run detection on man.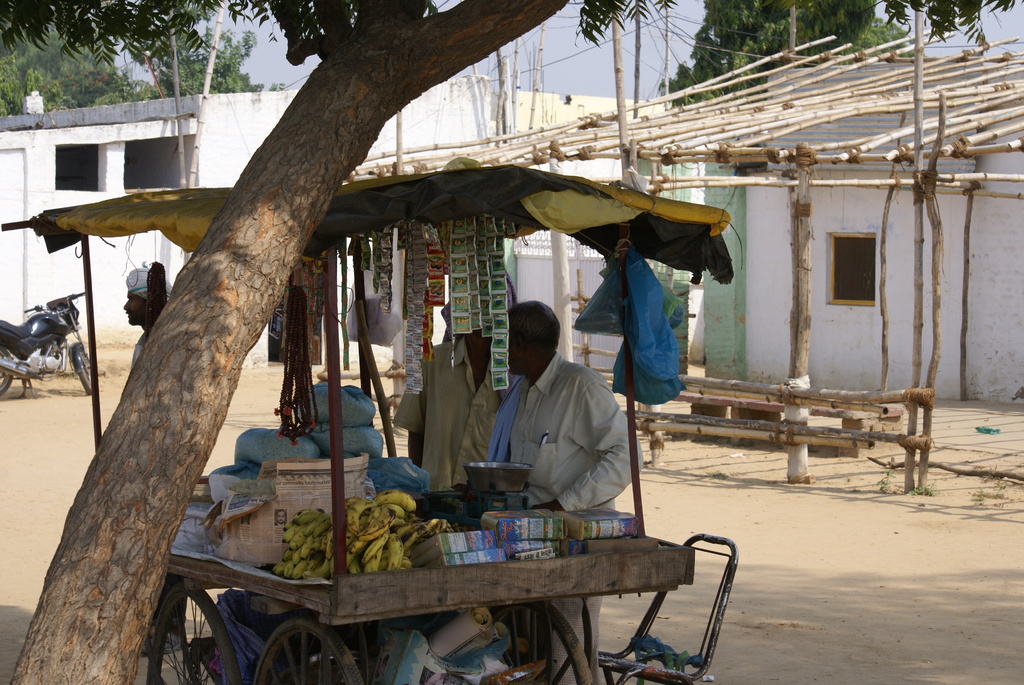
Result: {"x1": 120, "y1": 262, "x2": 173, "y2": 365}.
